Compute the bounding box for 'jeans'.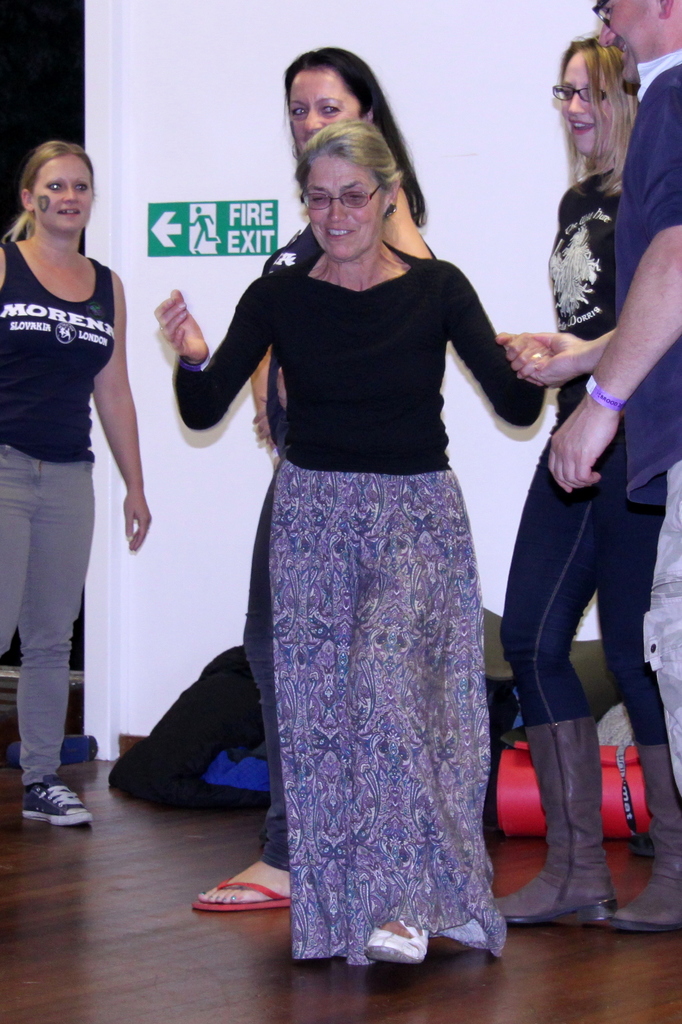
x1=0, y1=450, x2=97, y2=776.
